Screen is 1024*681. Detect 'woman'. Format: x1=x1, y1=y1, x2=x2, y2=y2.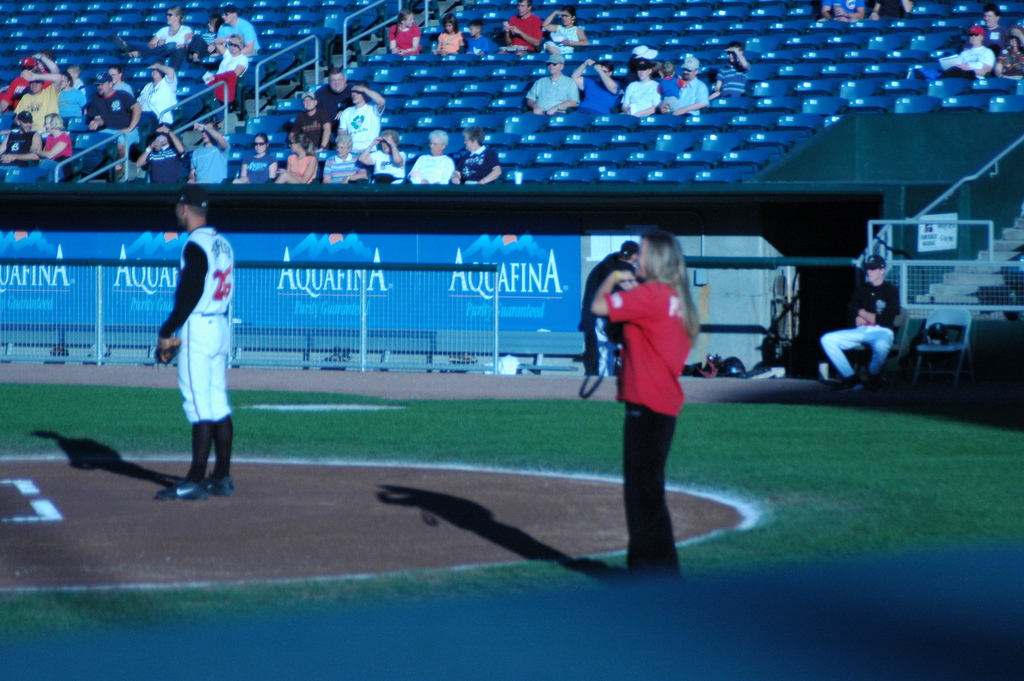
x1=186, y1=13, x2=225, y2=64.
